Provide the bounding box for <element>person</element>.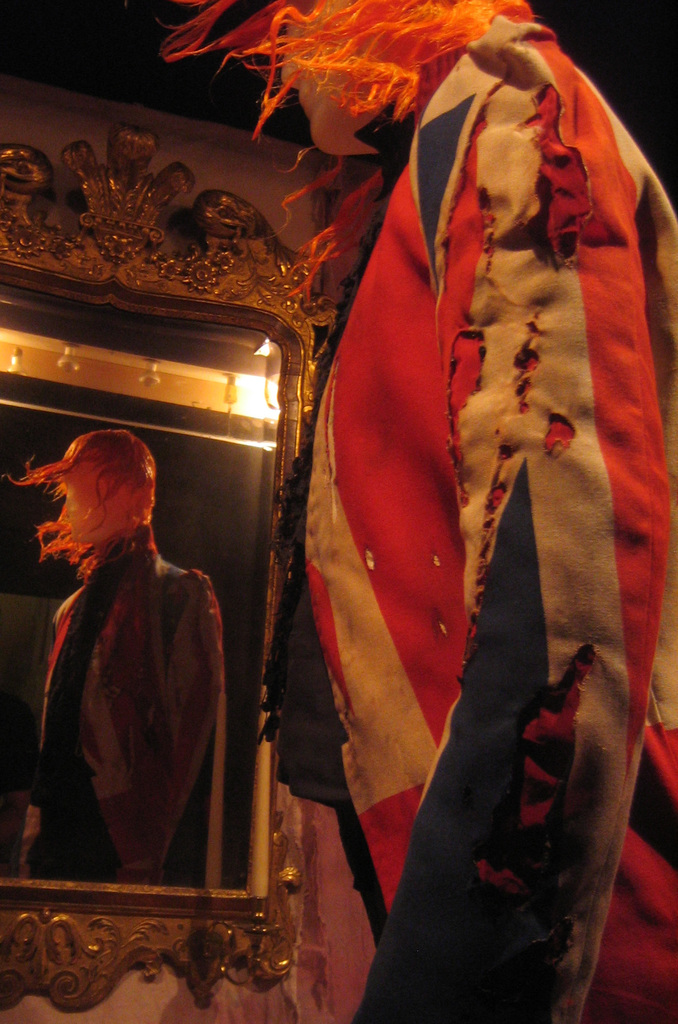
bbox=(6, 428, 223, 886).
